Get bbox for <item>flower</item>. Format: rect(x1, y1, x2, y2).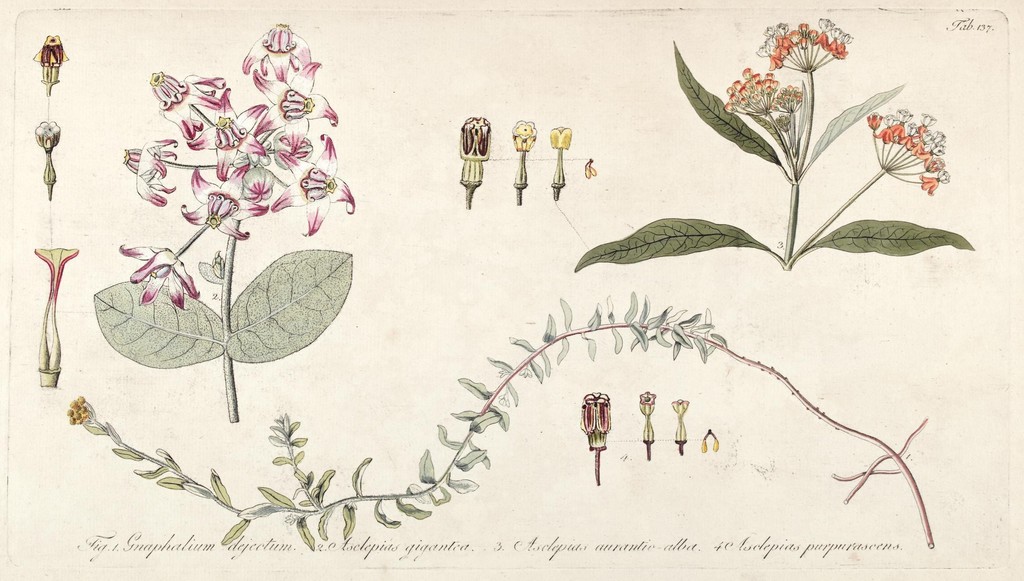
rect(65, 394, 93, 425).
